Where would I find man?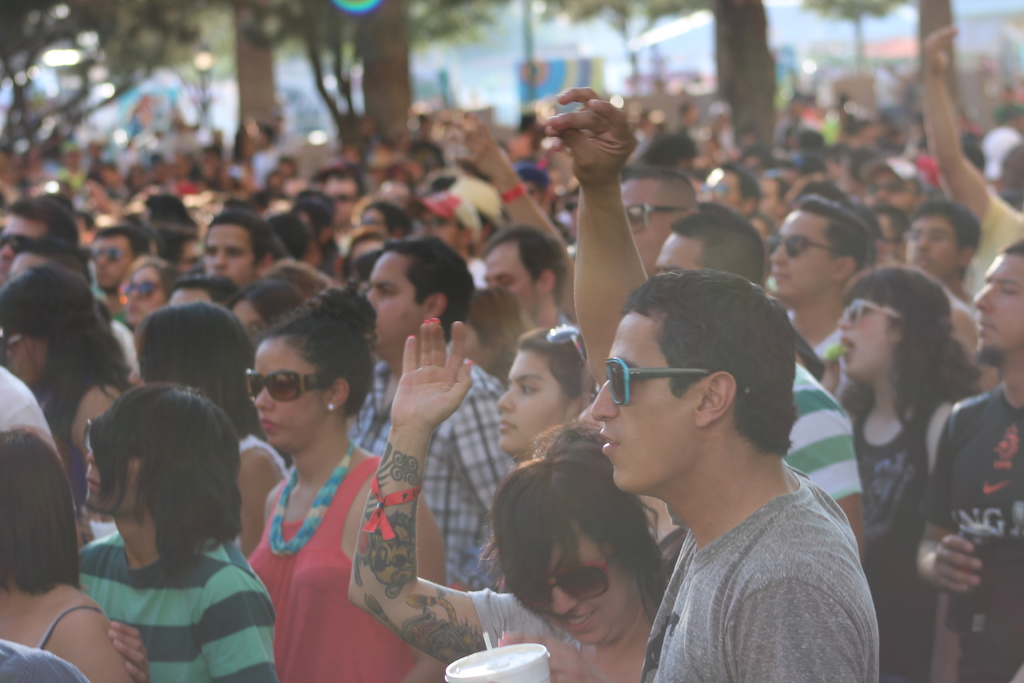
At left=89, top=228, right=152, bottom=290.
